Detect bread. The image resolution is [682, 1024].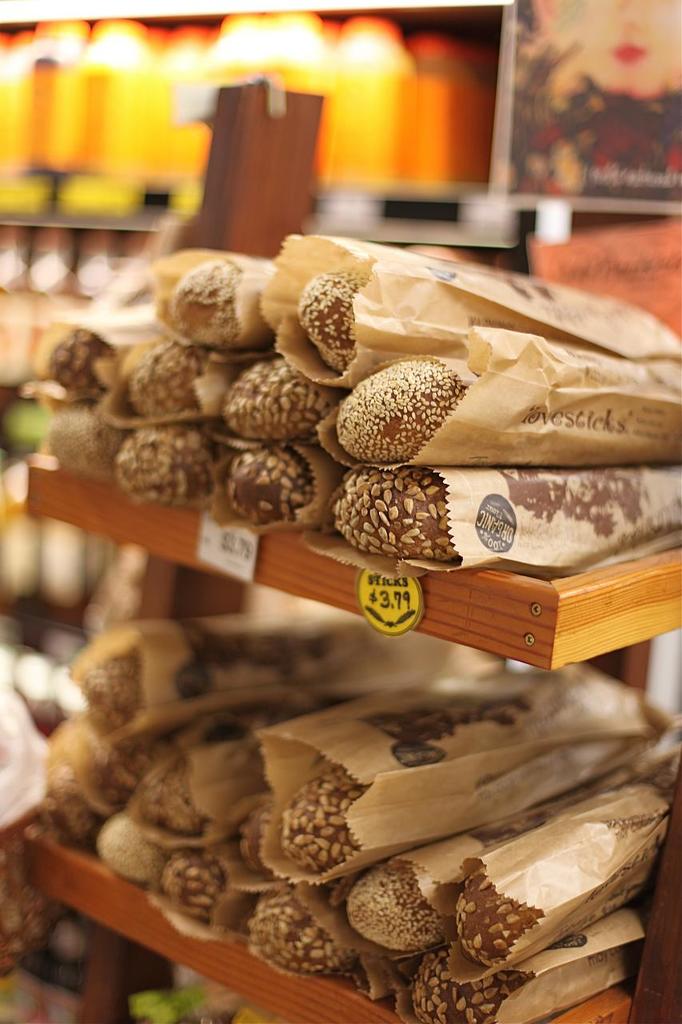
[left=338, top=354, right=471, bottom=449].
